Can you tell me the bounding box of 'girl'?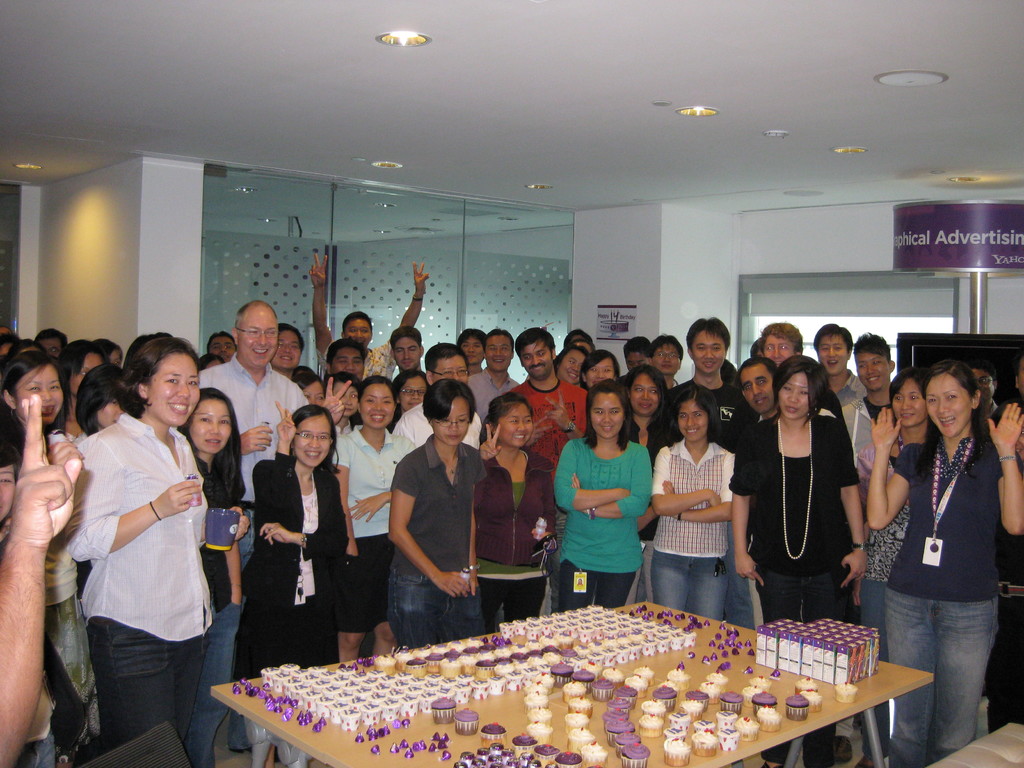
rect(551, 382, 652, 611).
